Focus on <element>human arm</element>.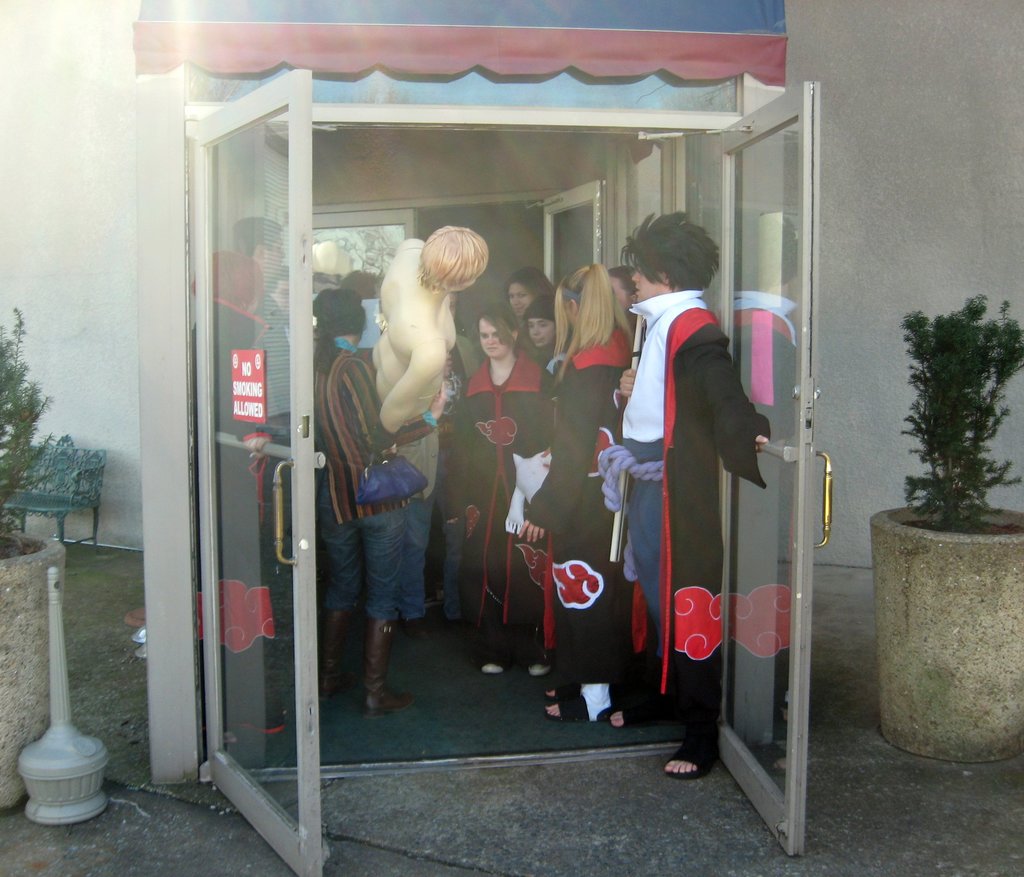
Focused at left=343, top=365, right=449, bottom=457.
